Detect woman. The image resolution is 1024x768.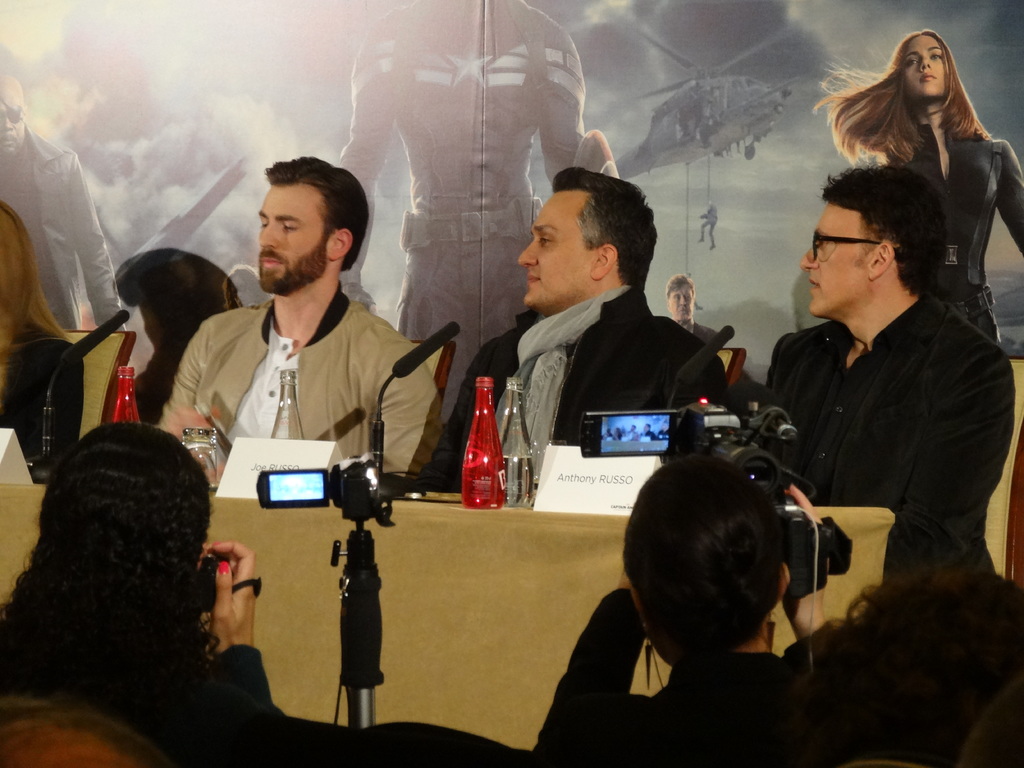
x1=813 y1=24 x2=1023 y2=348.
